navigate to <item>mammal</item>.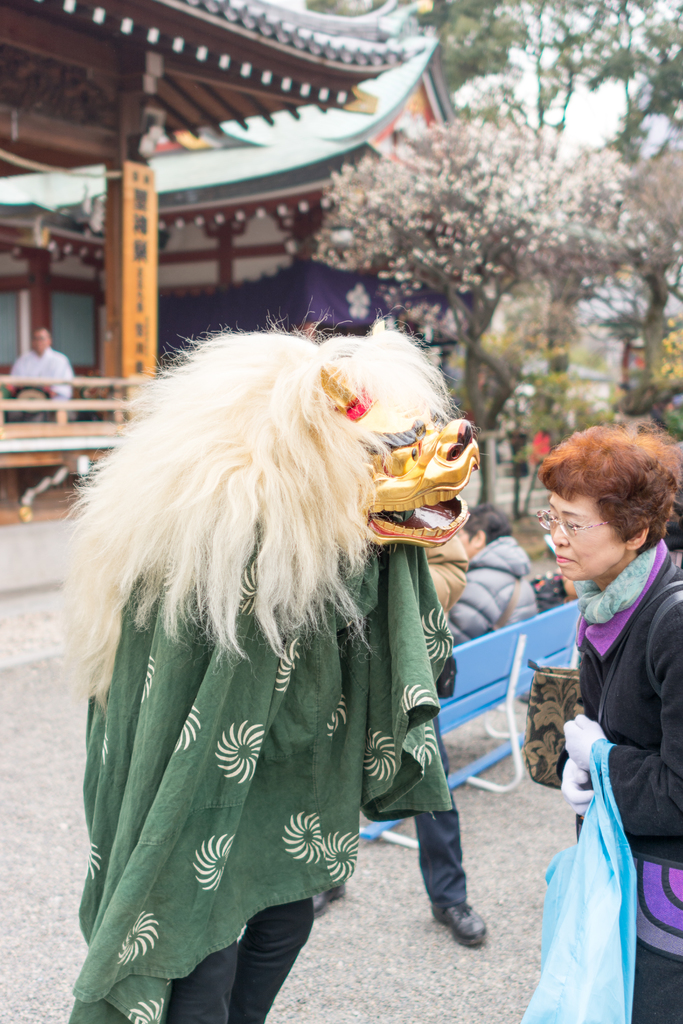
Navigation target: box=[3, 323, 73, 518].
